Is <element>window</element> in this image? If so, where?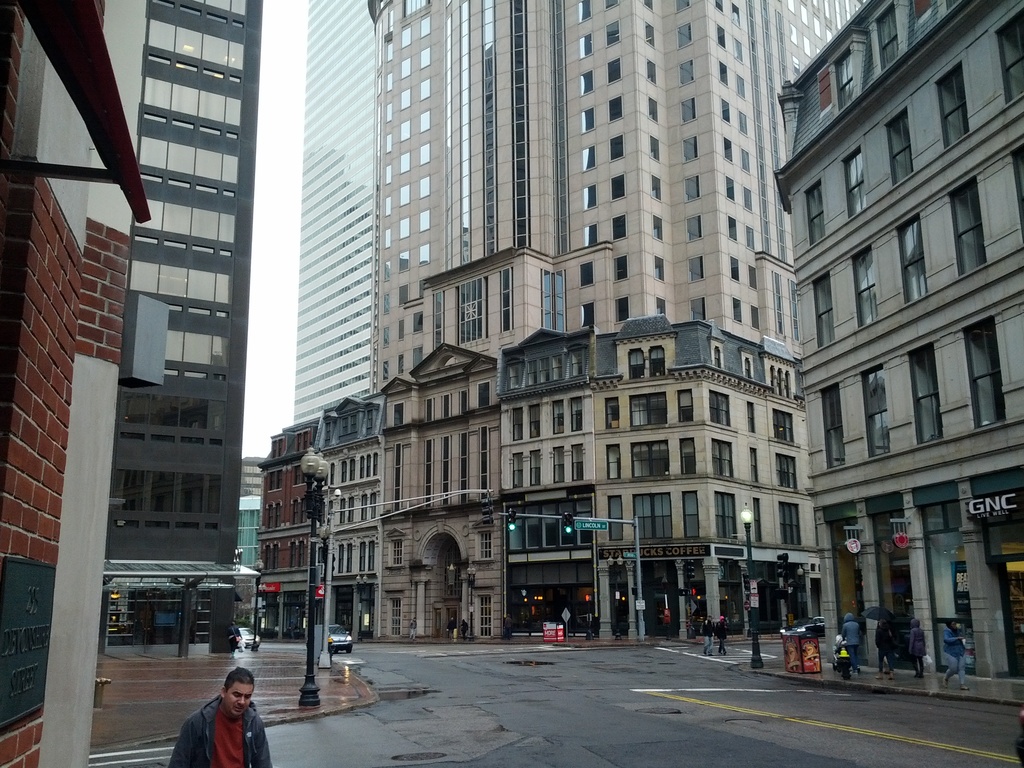
Yes, at [399, 122, 408, 144].
